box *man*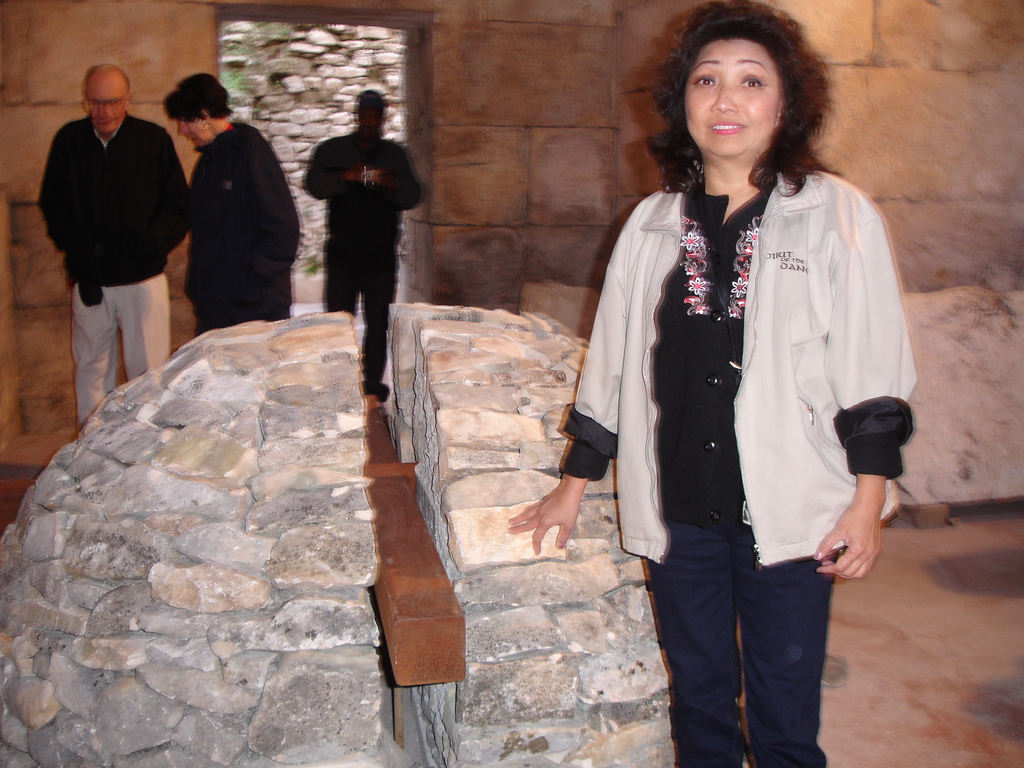
pyautogui.locateOnScreen(35, 65, 191, 431)
